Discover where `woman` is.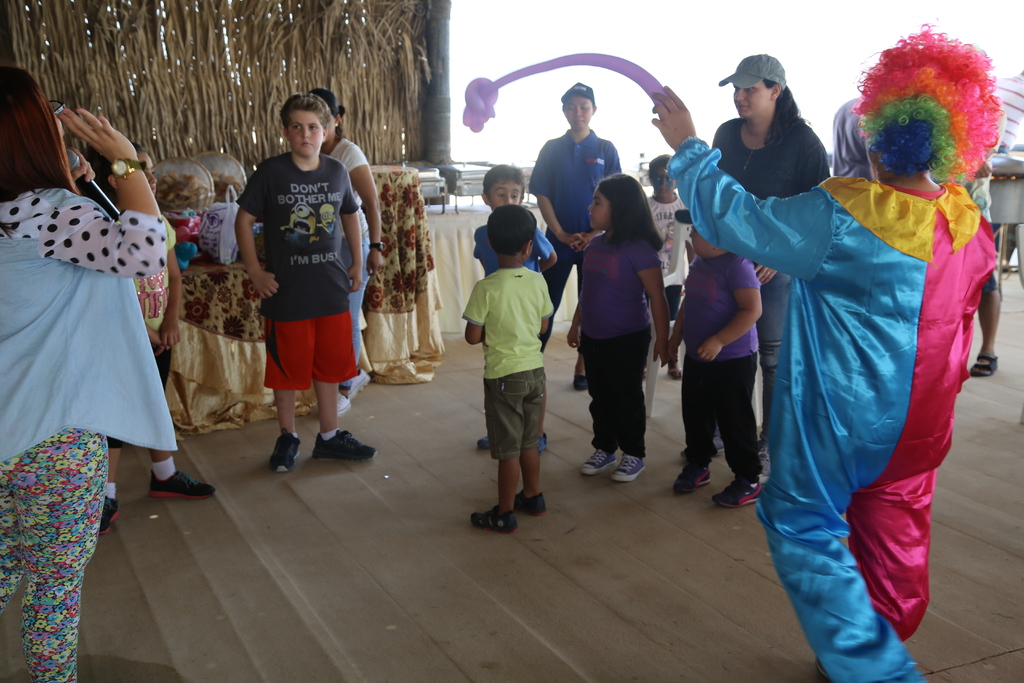
Discovered at <box>0,63,181,682</box>.
